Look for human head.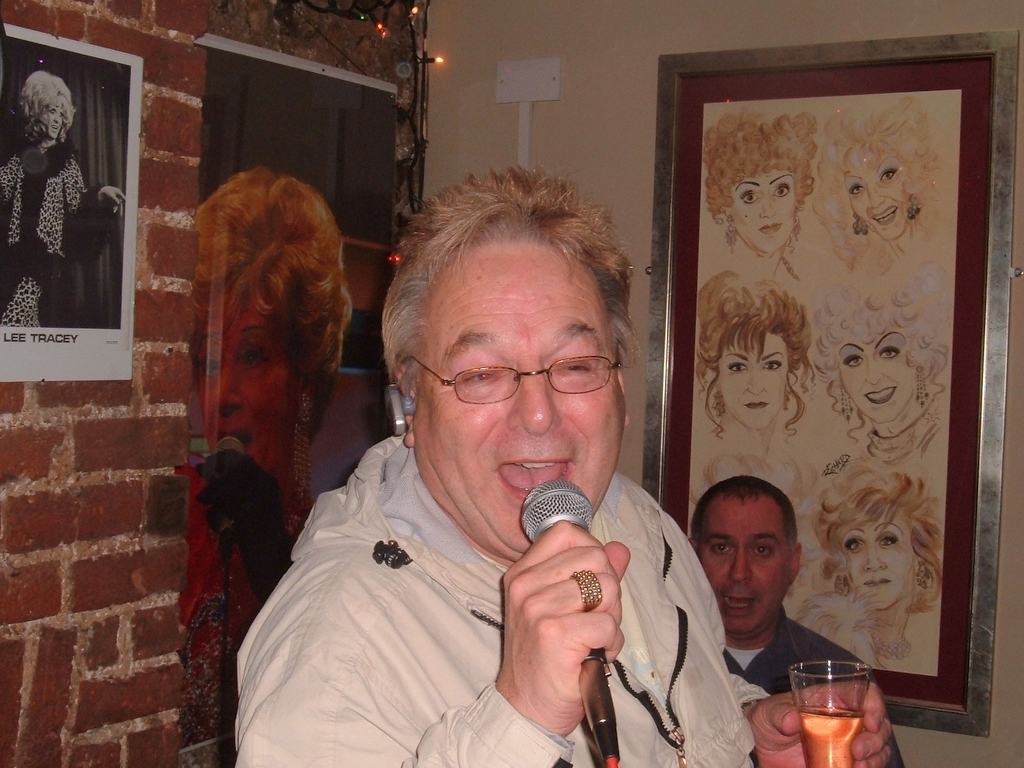
Found: l=20, t=67, r=71, b=147.
